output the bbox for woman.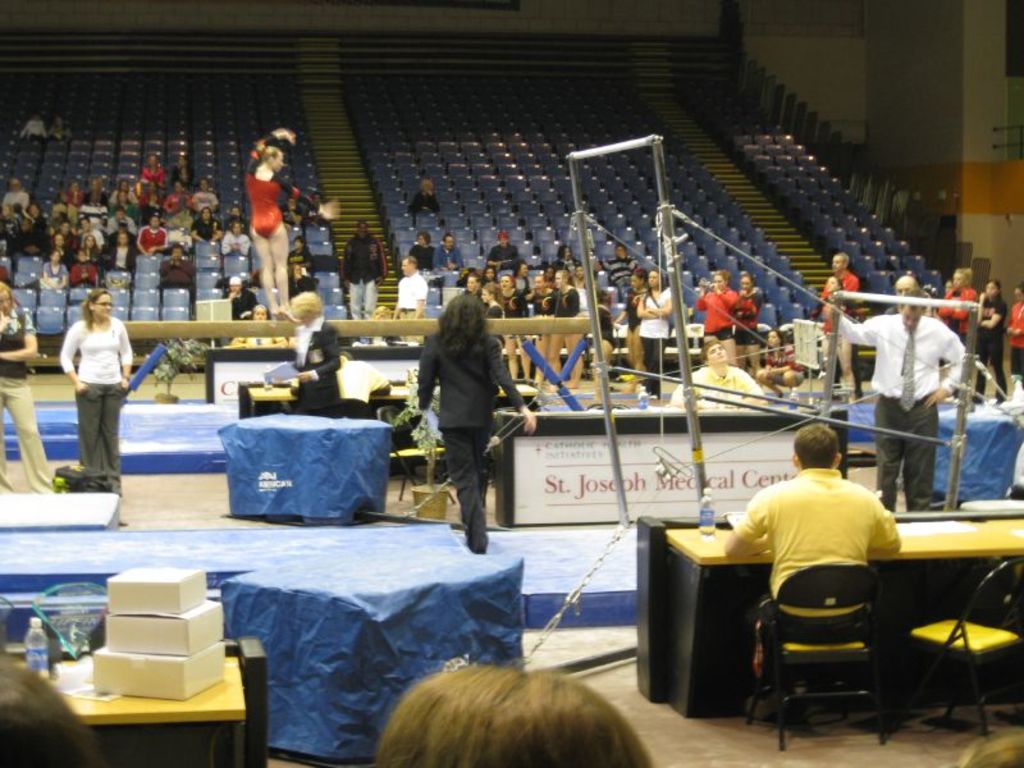
bbox=(50, 192, 74, 221).
